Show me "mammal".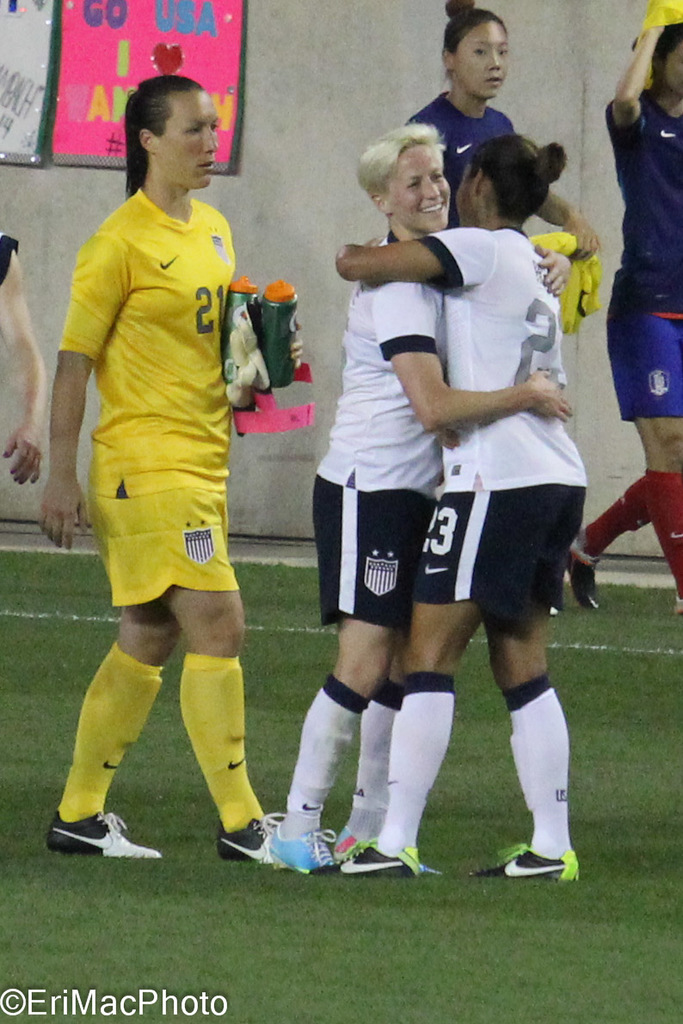
"mammal" is here: 406,0,607,262.
